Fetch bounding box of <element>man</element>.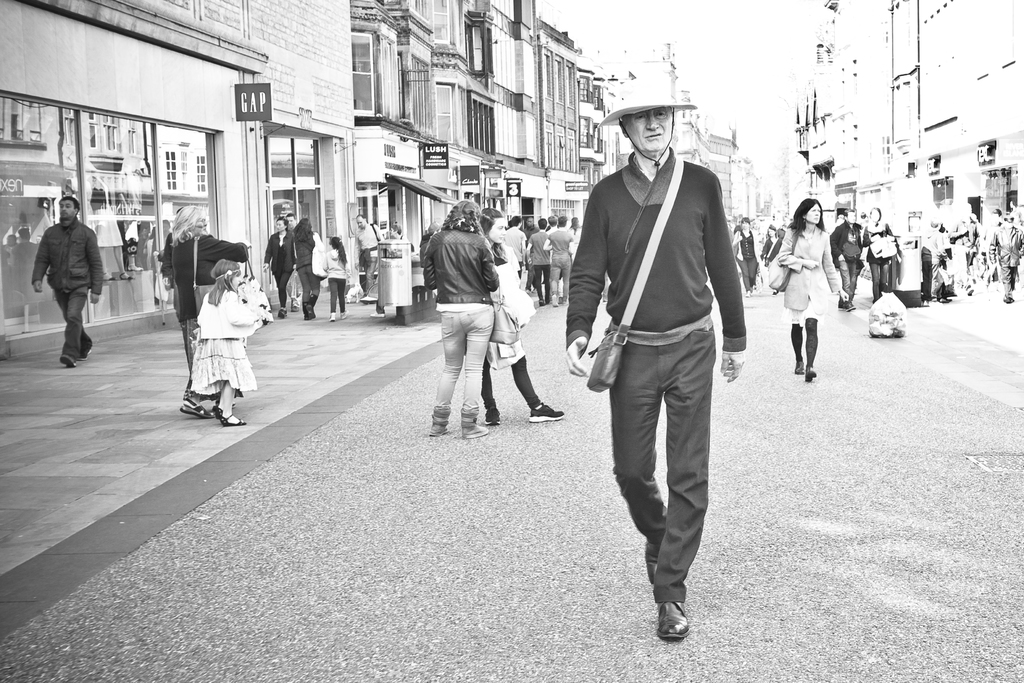
Bbox: bbox=(28, 190, 105, 372).
